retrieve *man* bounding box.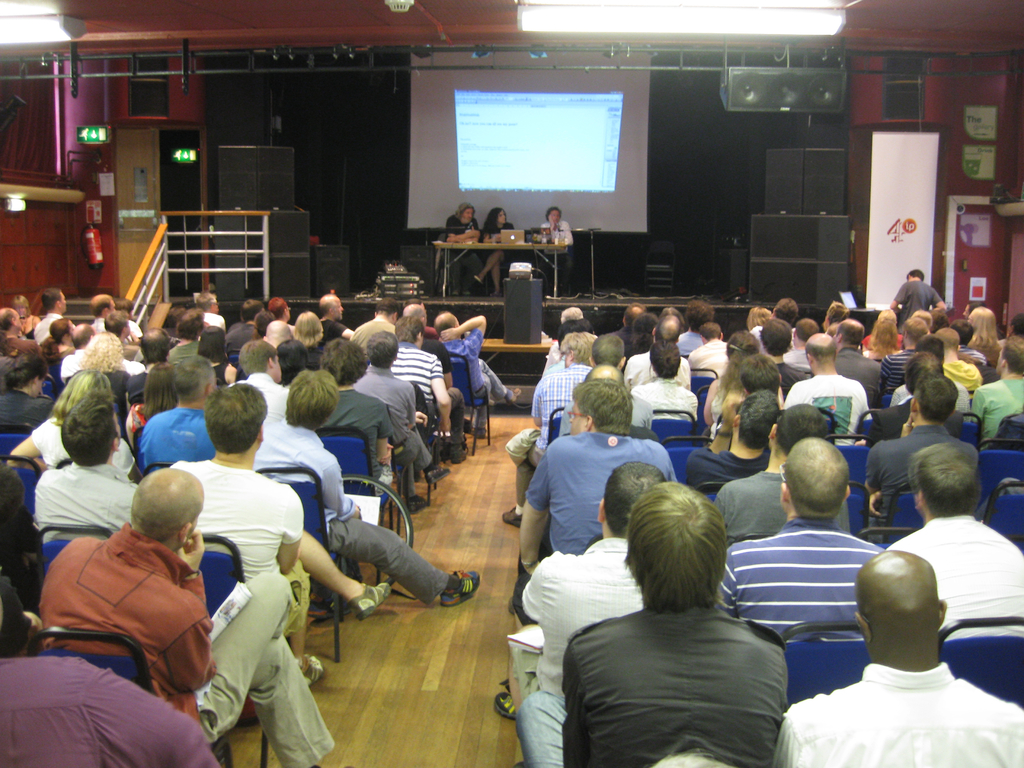
Bounding box: [251, 367, 480, 609].
